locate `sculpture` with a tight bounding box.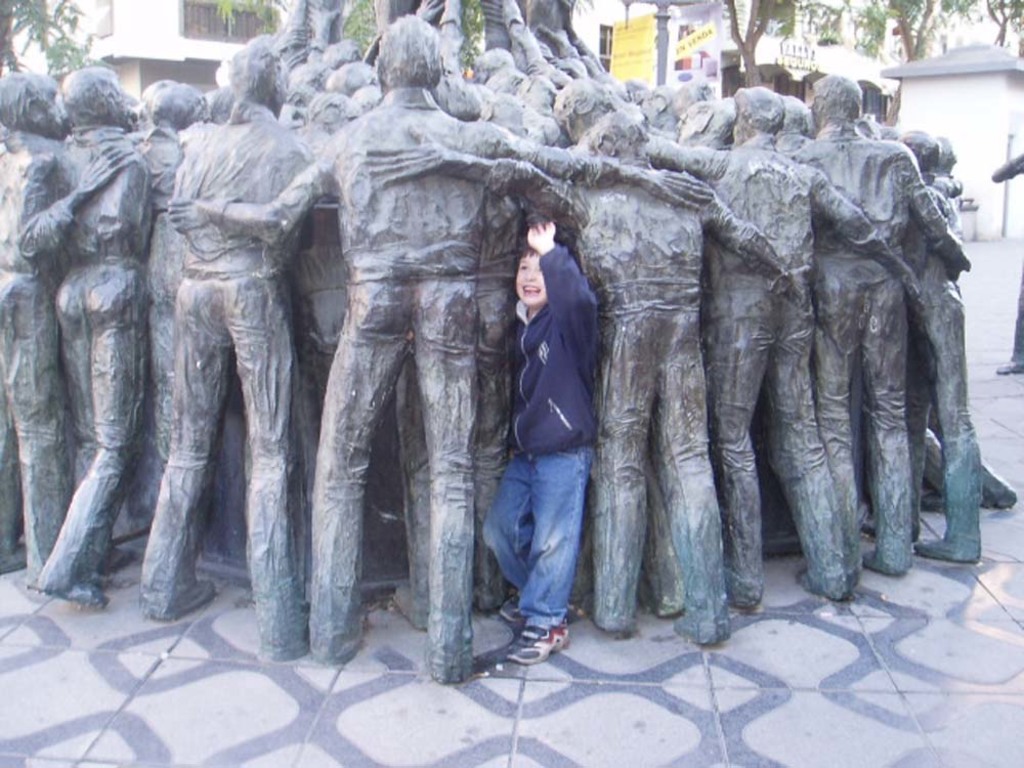
select_region(885, 123, 984, 570).
